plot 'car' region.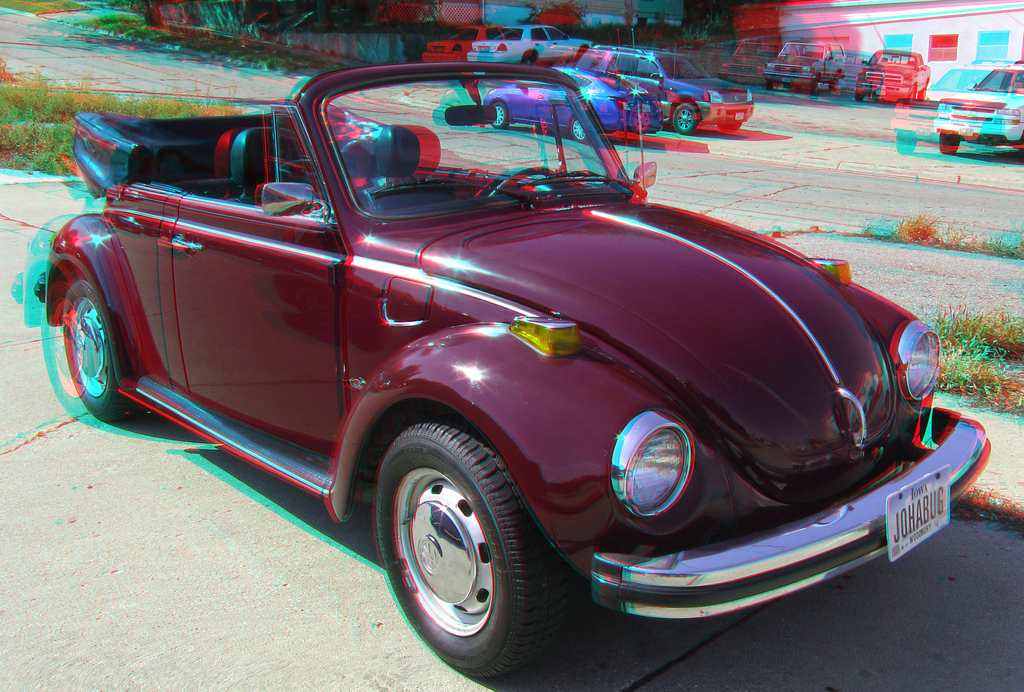
Plotted at detection(761, 38, 844, 93).
